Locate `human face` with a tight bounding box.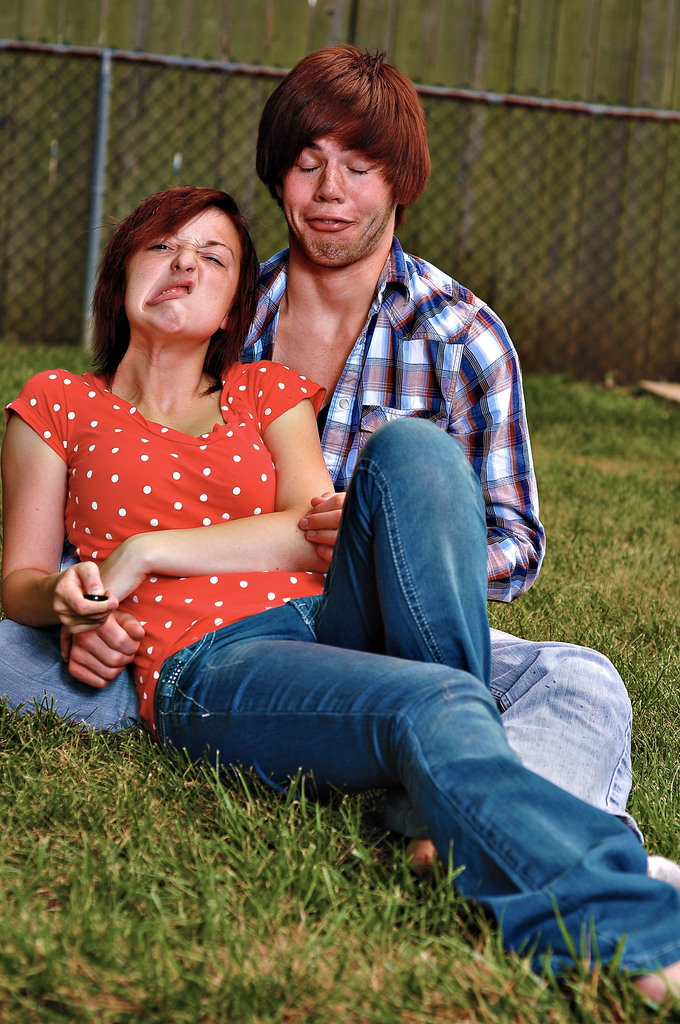
rect(284, 118, 394, 271).
